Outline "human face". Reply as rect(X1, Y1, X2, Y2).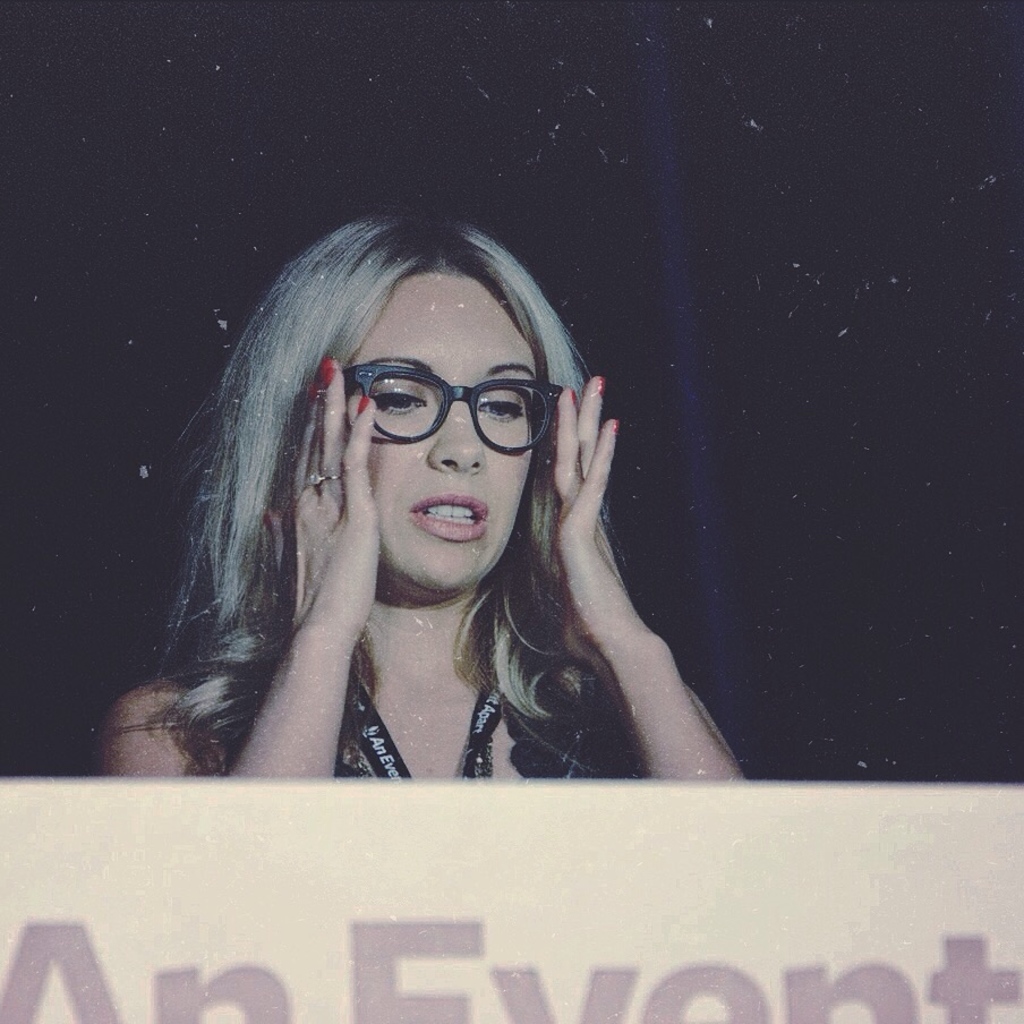
rect(348, 268, 540, 590).
